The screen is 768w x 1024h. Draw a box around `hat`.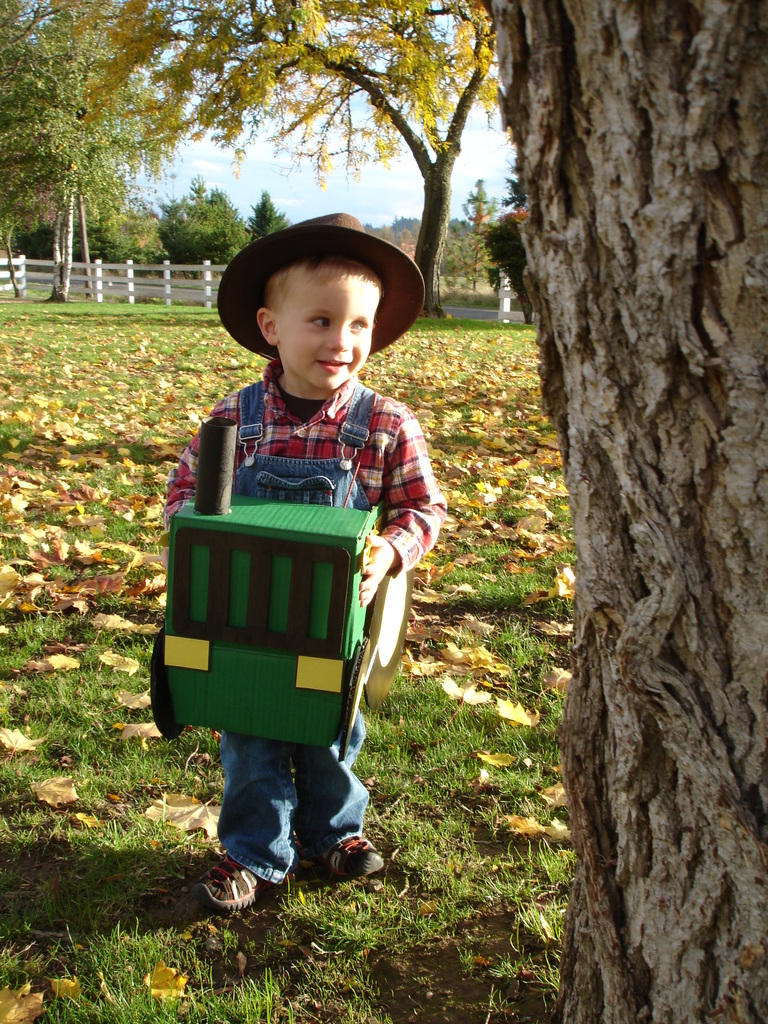
pyautogui.locateOnScreen(218, 217, 429, 356).
